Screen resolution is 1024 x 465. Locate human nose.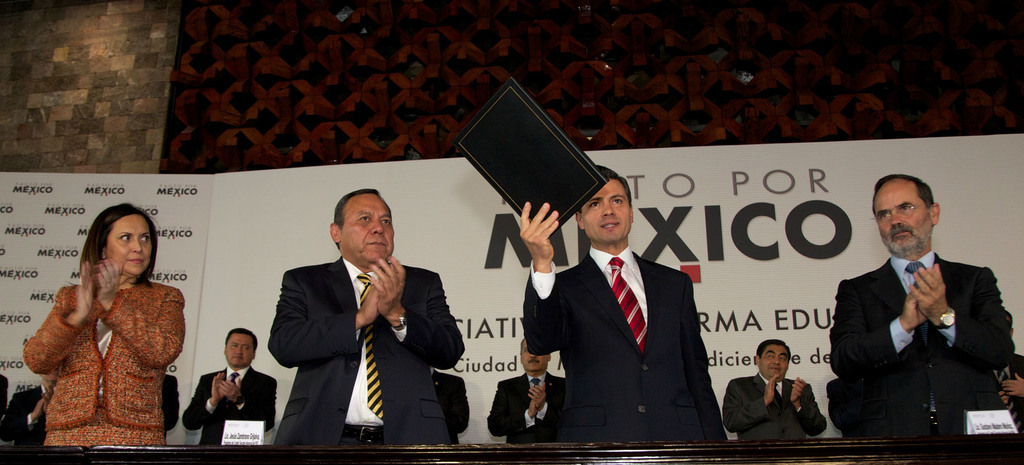
rect(892, 212, 908, 227).
